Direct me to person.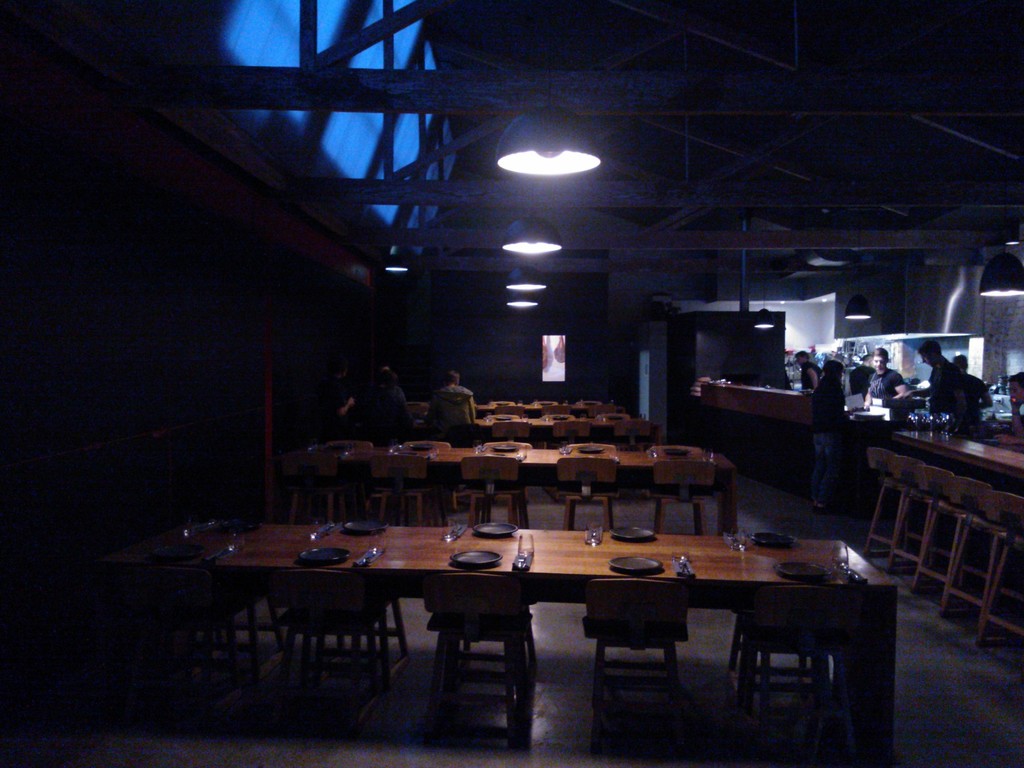
Direction: bbox(358, 362, 410, 424).
